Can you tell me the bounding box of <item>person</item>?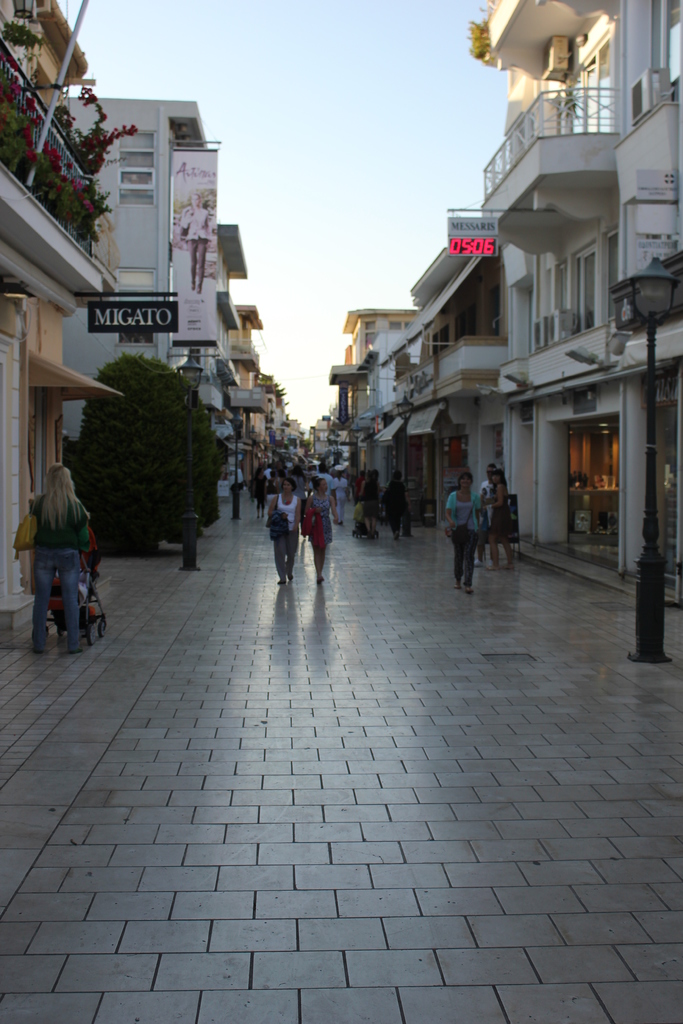
274/488/302/577.
